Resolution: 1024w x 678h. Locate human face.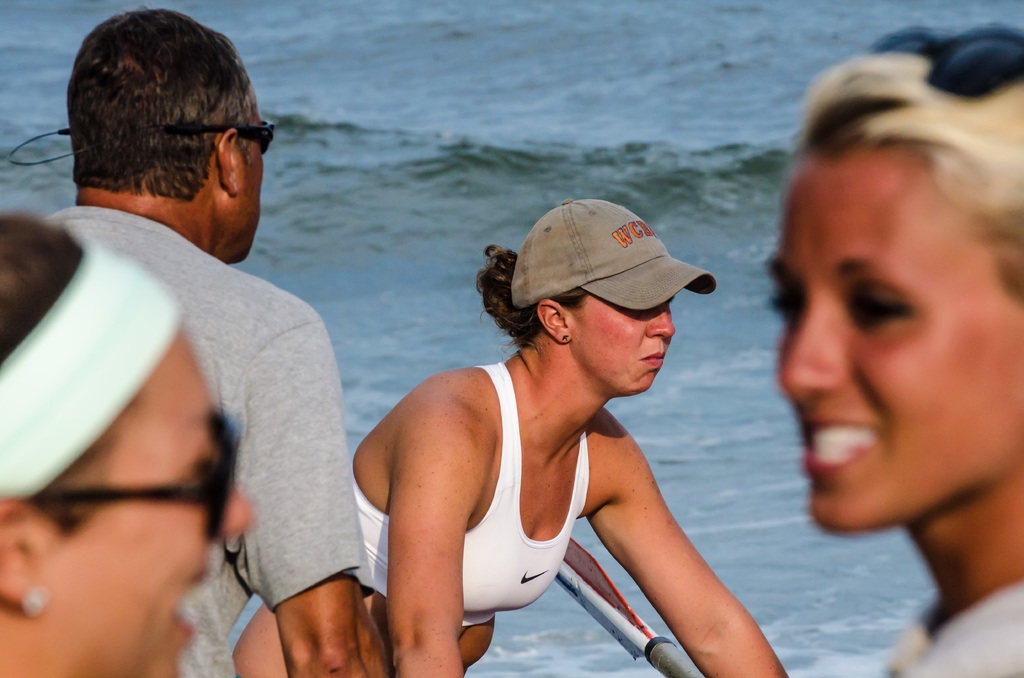
[x1=237, y1=97, x2=266, y2=264].
